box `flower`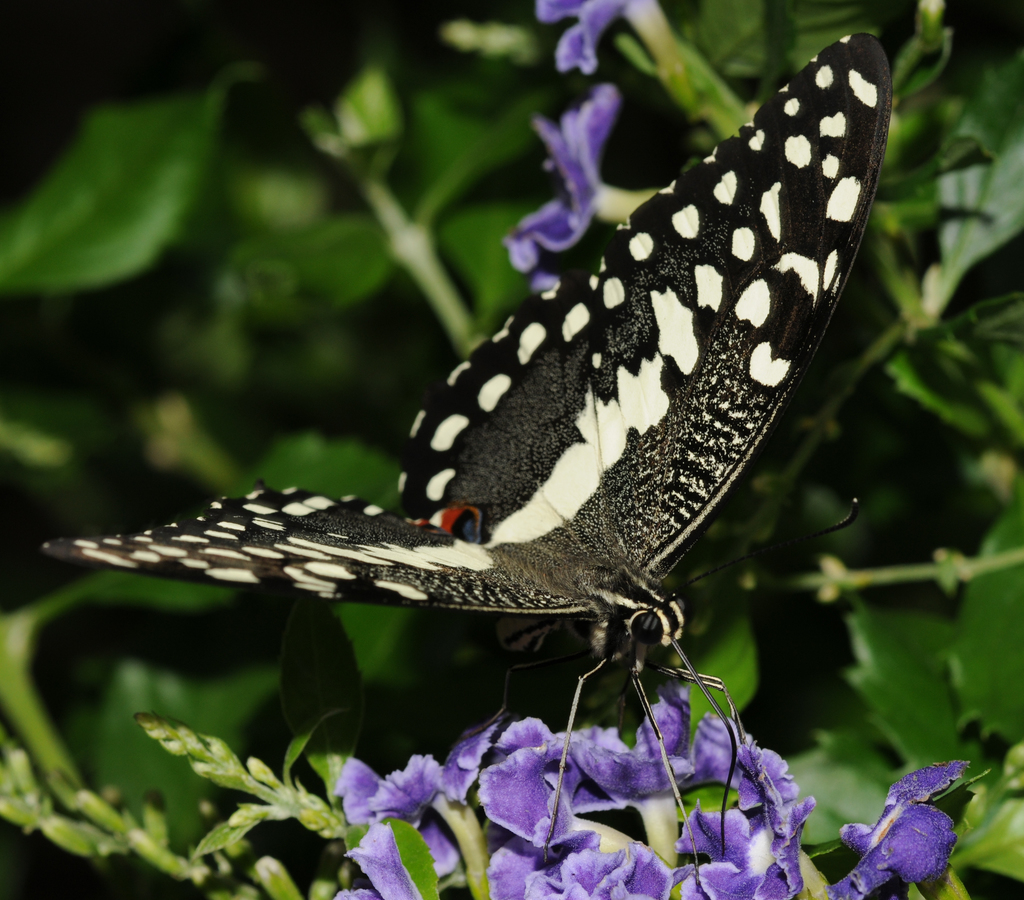
box(529, 0, 625, 68)
